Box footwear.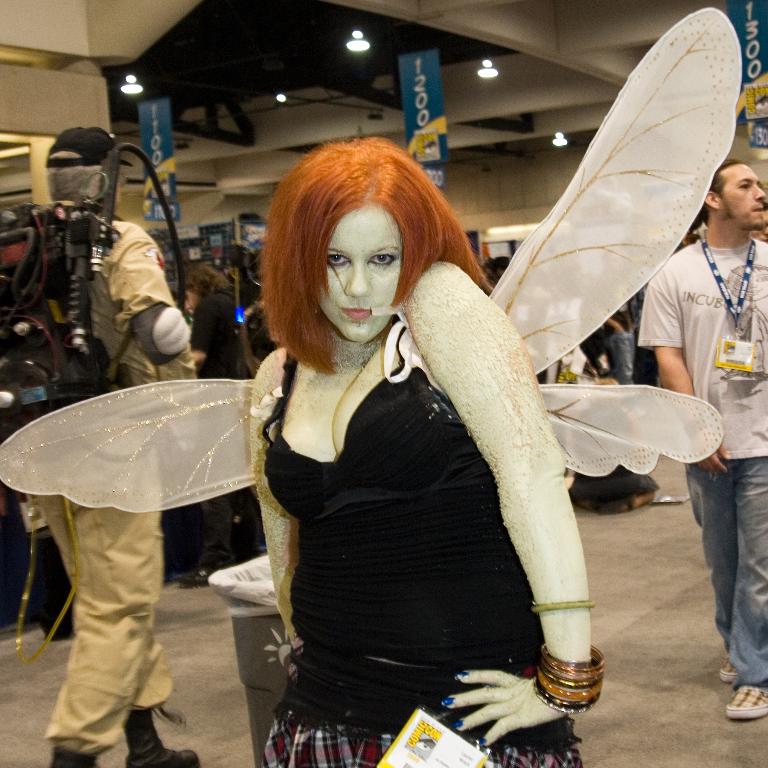
crop(172, 554, 243, 588).
